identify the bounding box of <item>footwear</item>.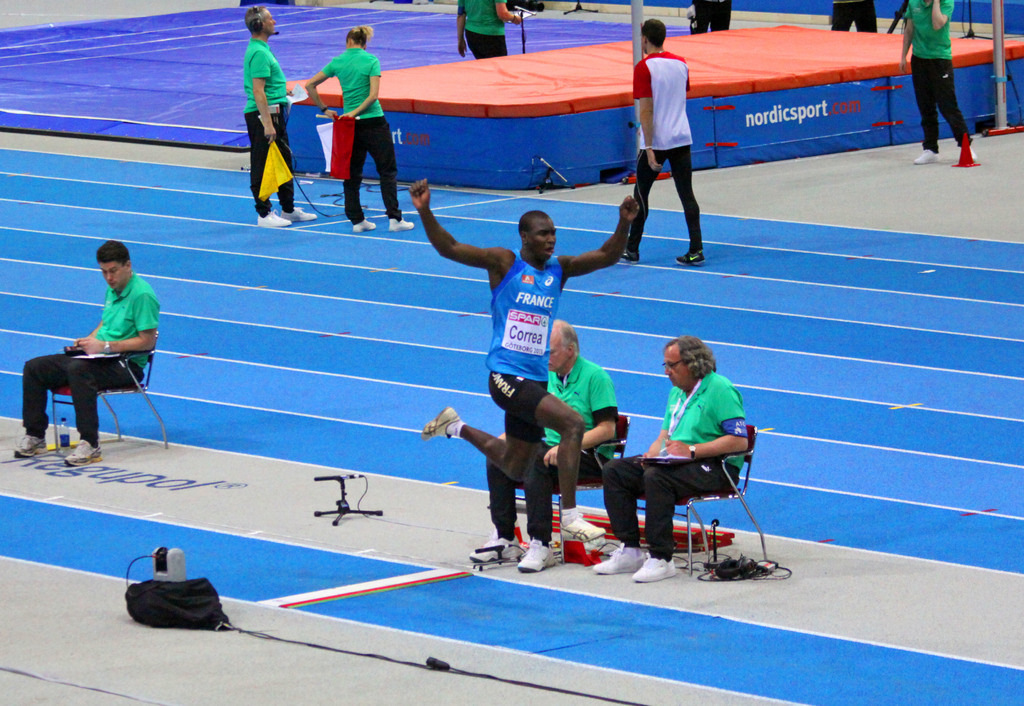
detection(385, 216, 413, 226).
